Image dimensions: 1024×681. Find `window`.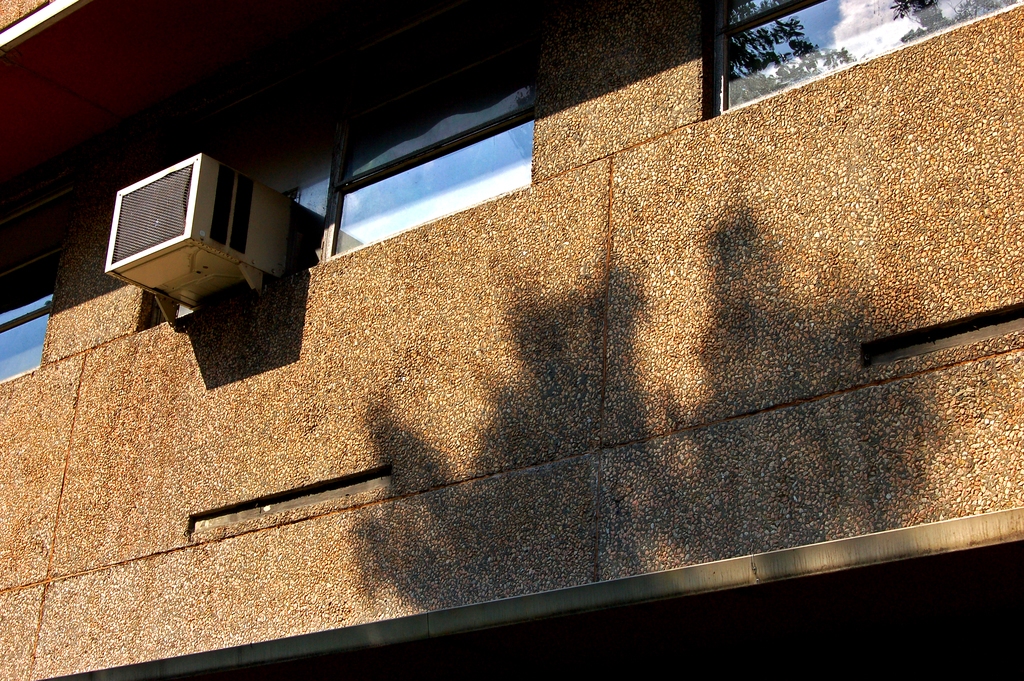
box=[325, 114, 538, 258].
